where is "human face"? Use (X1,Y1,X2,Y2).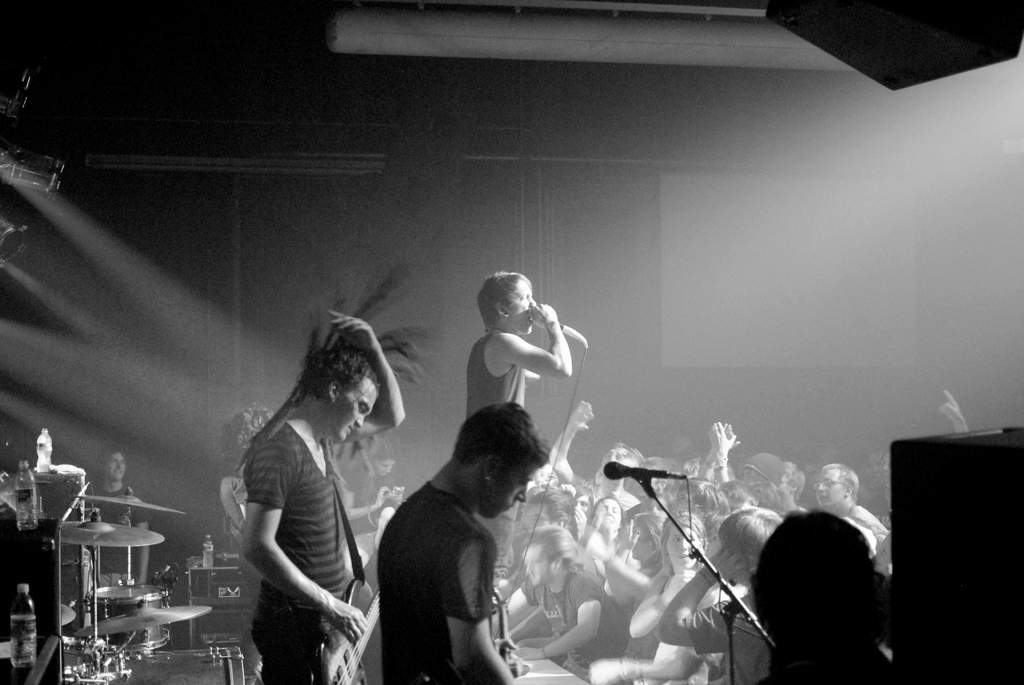
(867,457,883,484).
